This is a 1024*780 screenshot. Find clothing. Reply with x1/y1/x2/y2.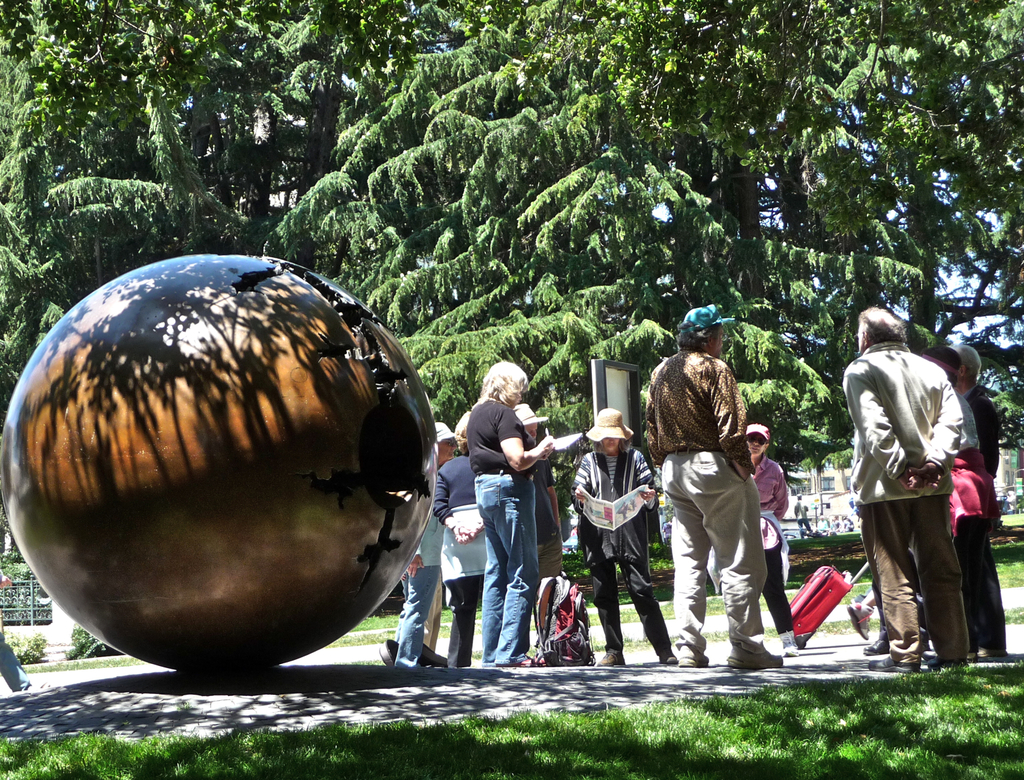
0/623/35/695.
